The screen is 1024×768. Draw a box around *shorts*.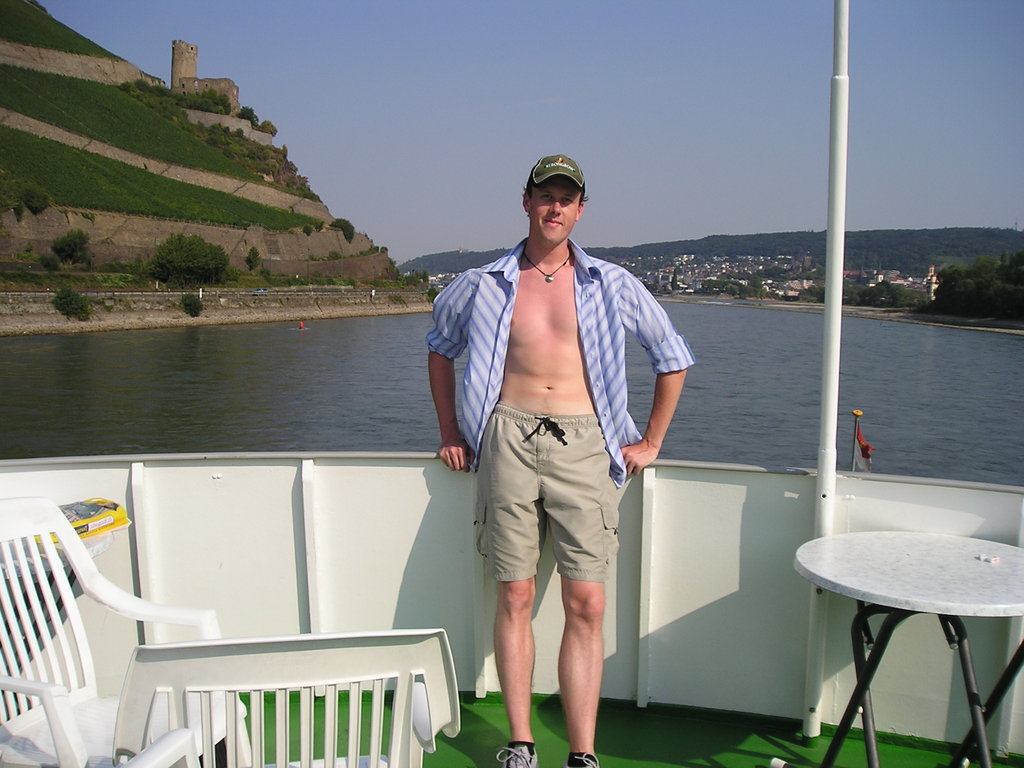
<box>468,435,639,600</box>.
